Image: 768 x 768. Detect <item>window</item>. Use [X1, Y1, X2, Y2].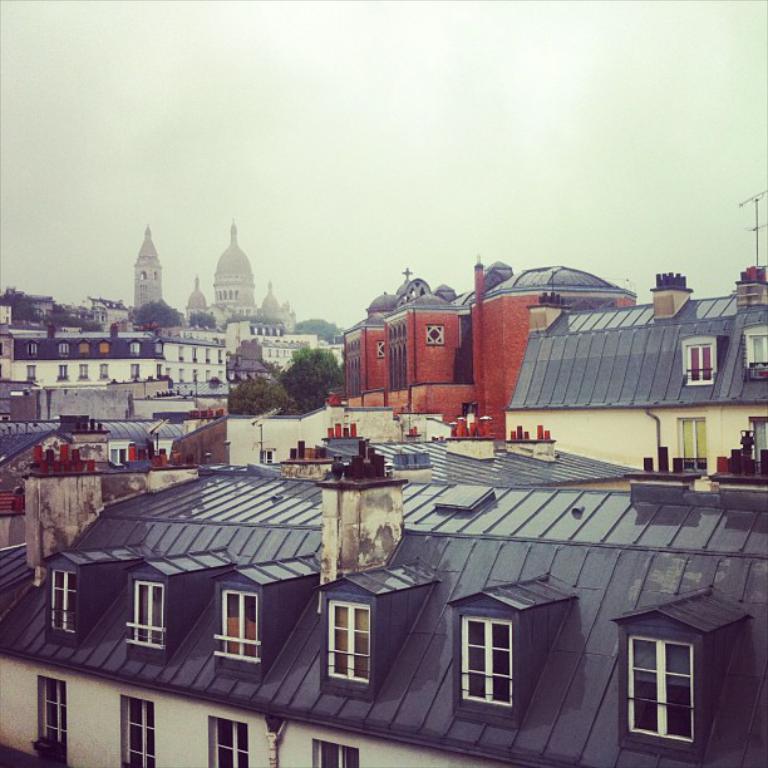
[323, 595, 379, 686].
